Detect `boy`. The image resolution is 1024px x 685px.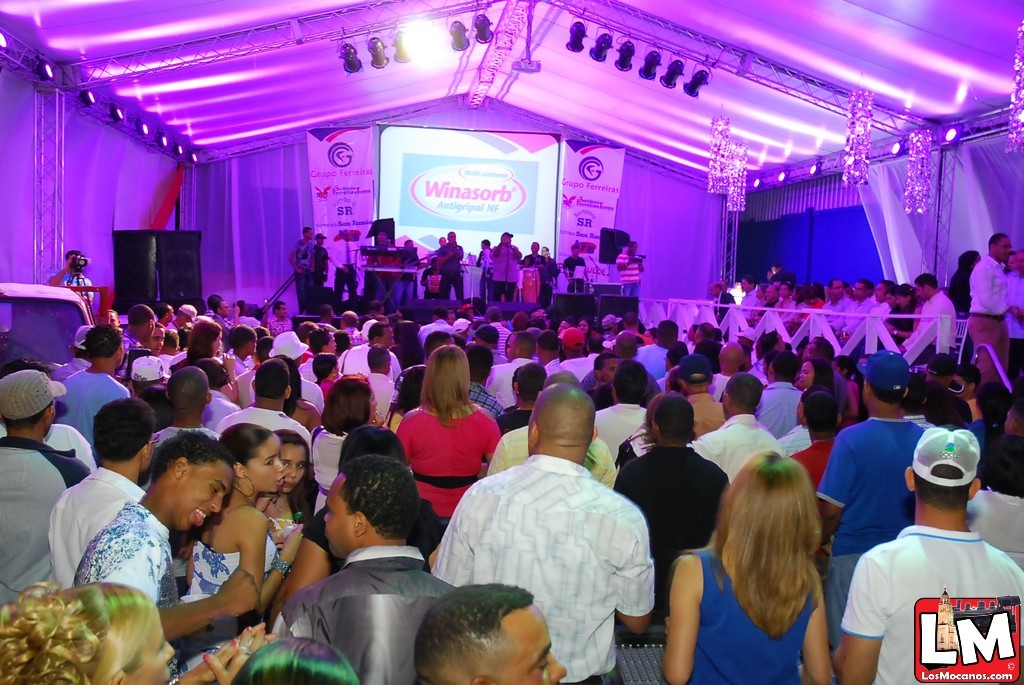
[x1=493, y1=362, x2=550, y2=432].
